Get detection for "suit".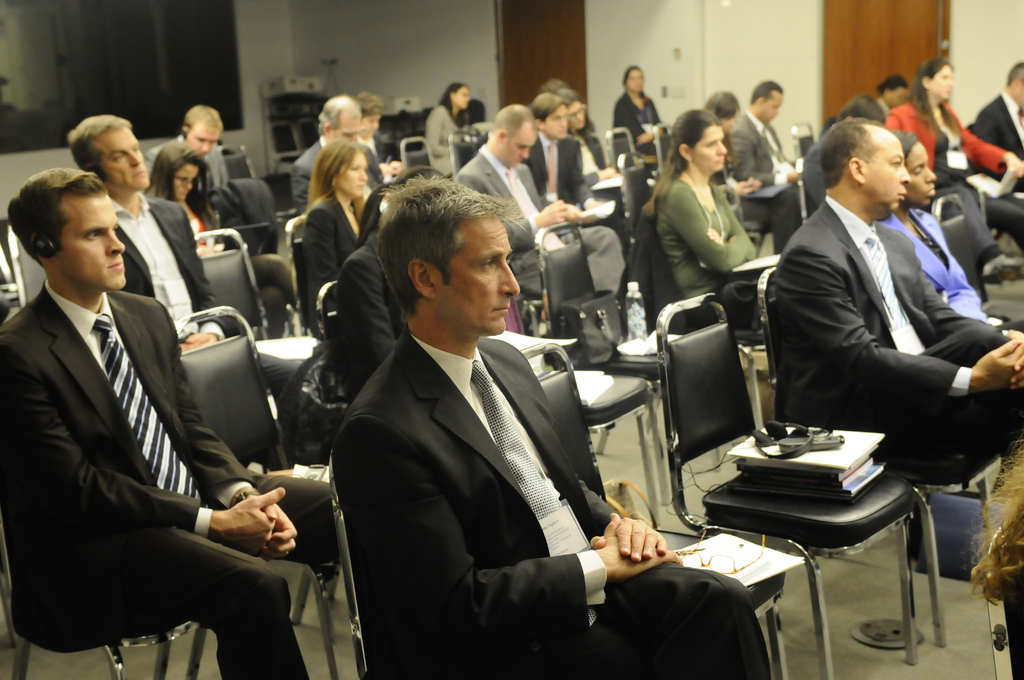
Detection: (0, 277, 334, 679).
